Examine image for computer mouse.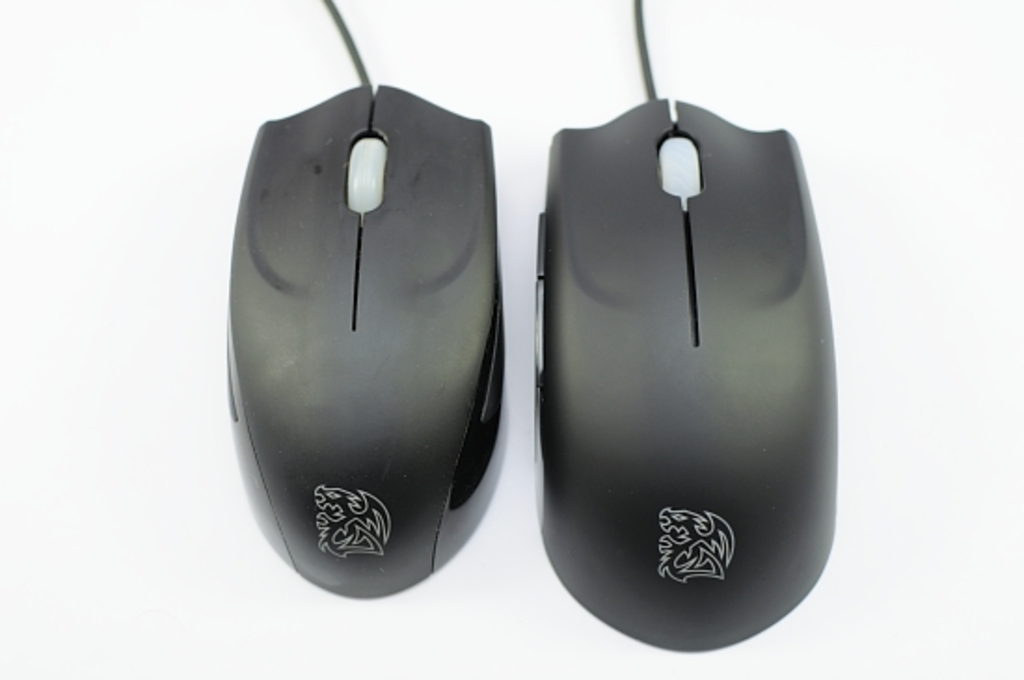
Examination result: 536,93,842,658.
